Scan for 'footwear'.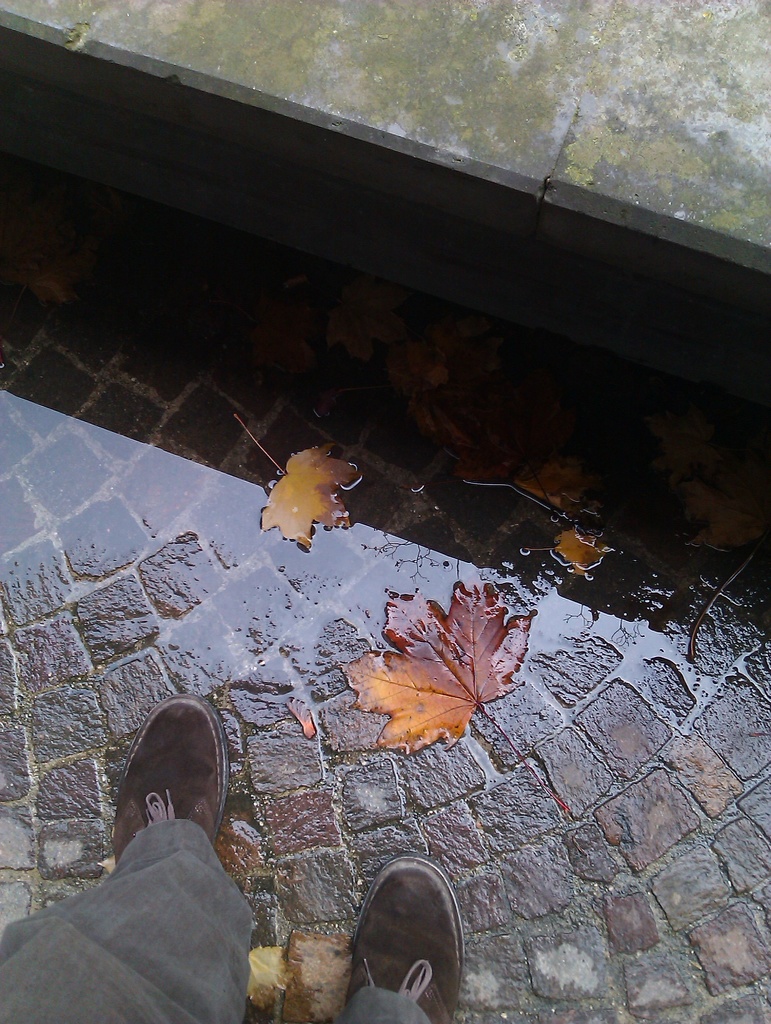
Scan result: 332:846:462:1021.
